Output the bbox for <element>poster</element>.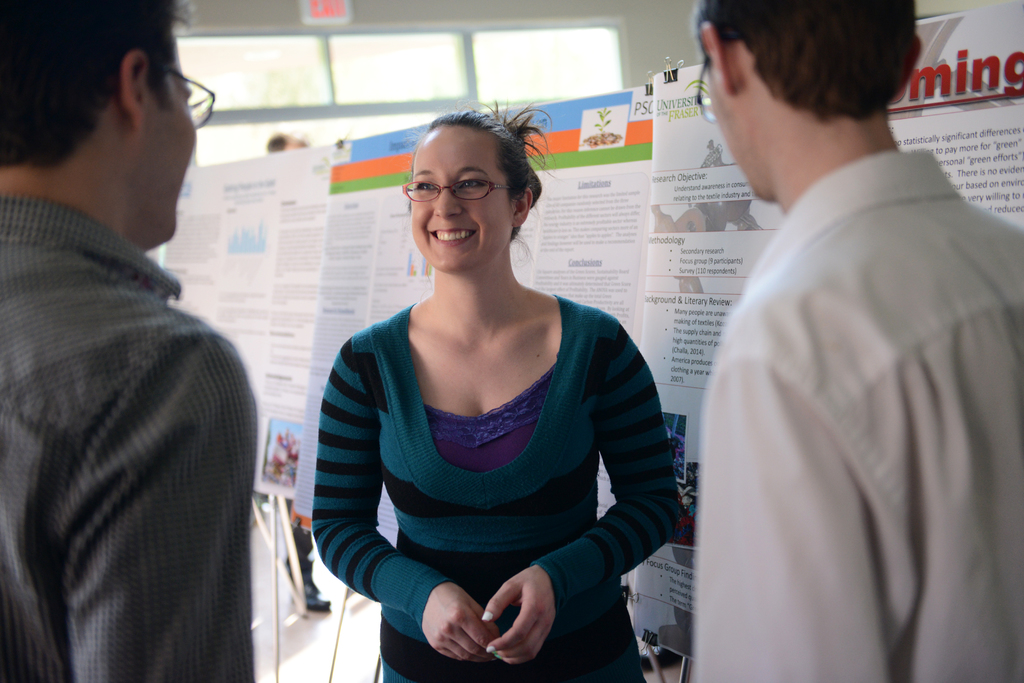
locate(288, 88, 645, 590).
